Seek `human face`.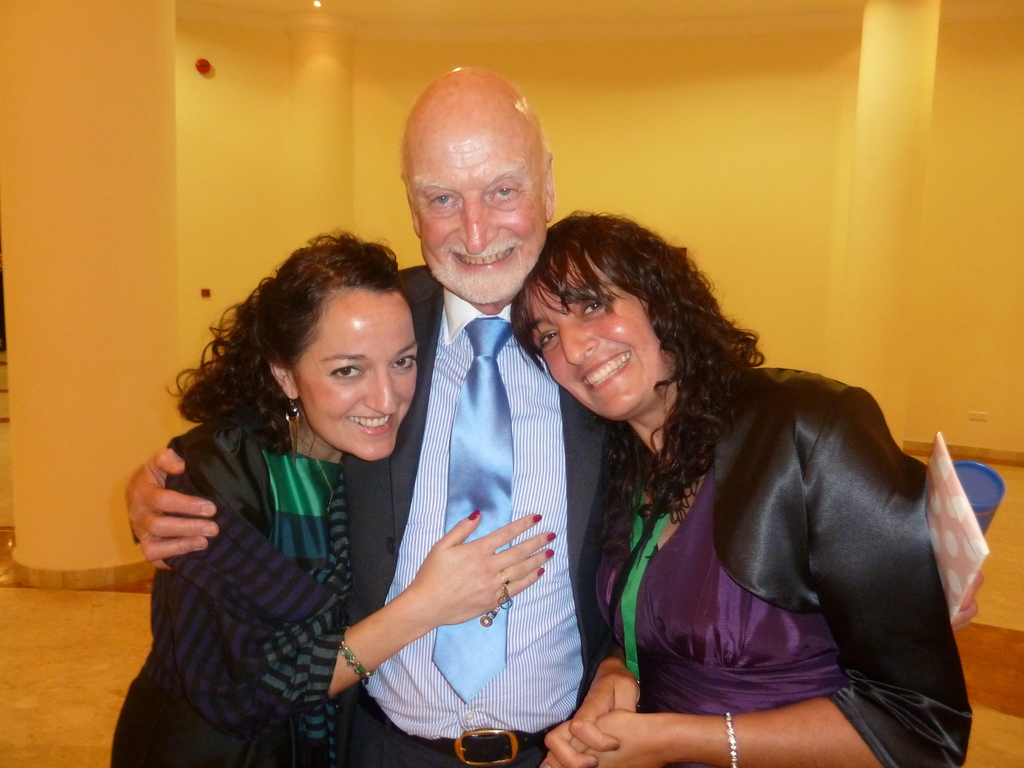
[left=406, top=120, right=545, bottom=307].
